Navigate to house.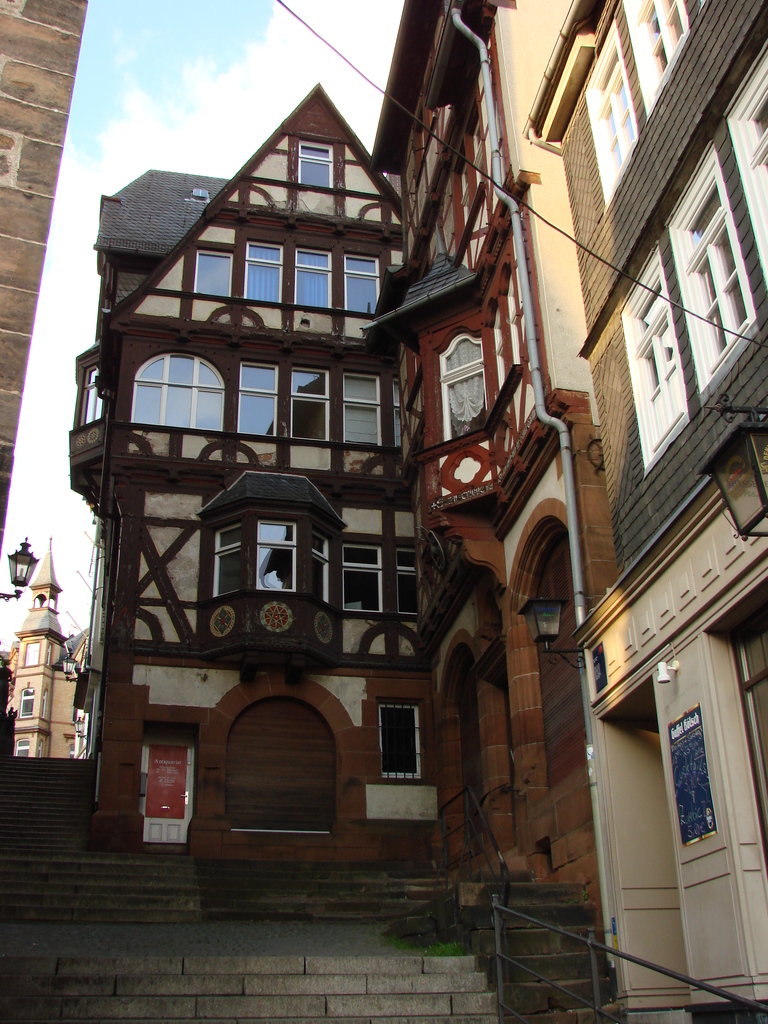
Navigation target: Rect(378, 0, 621, 1011).
